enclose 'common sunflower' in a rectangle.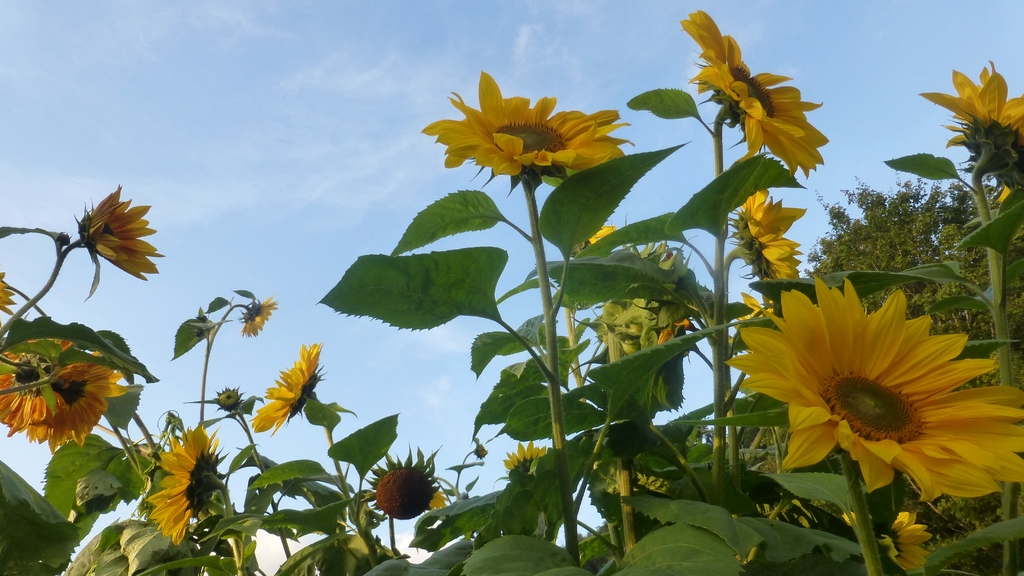
l=922, t=61, r=1020, b=148.
